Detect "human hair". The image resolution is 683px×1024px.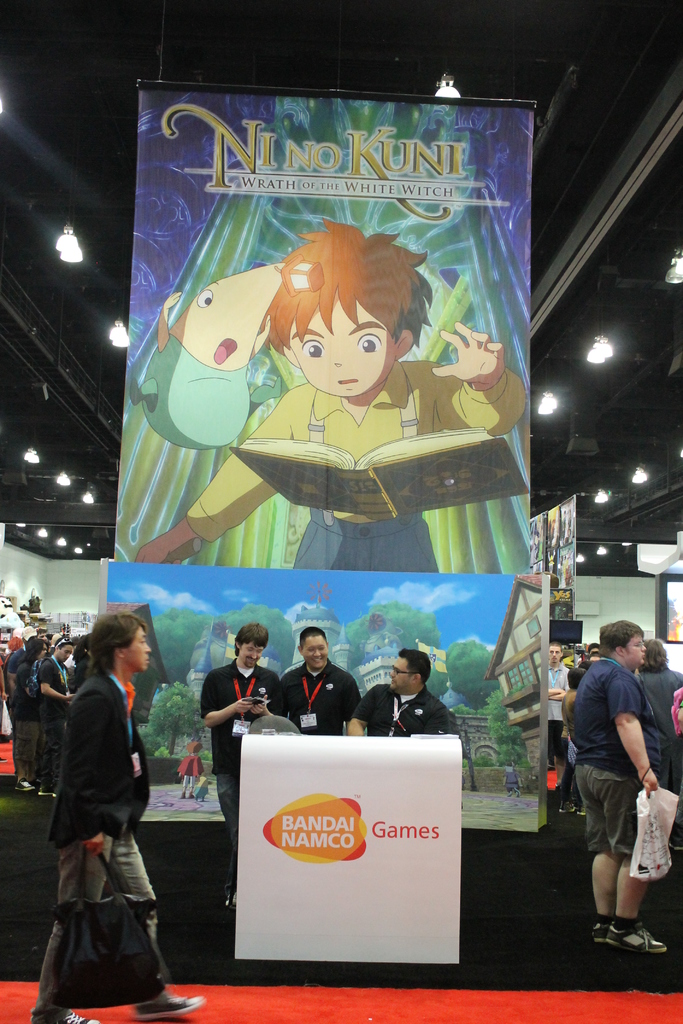
detection(397, 646, 432, 685).
